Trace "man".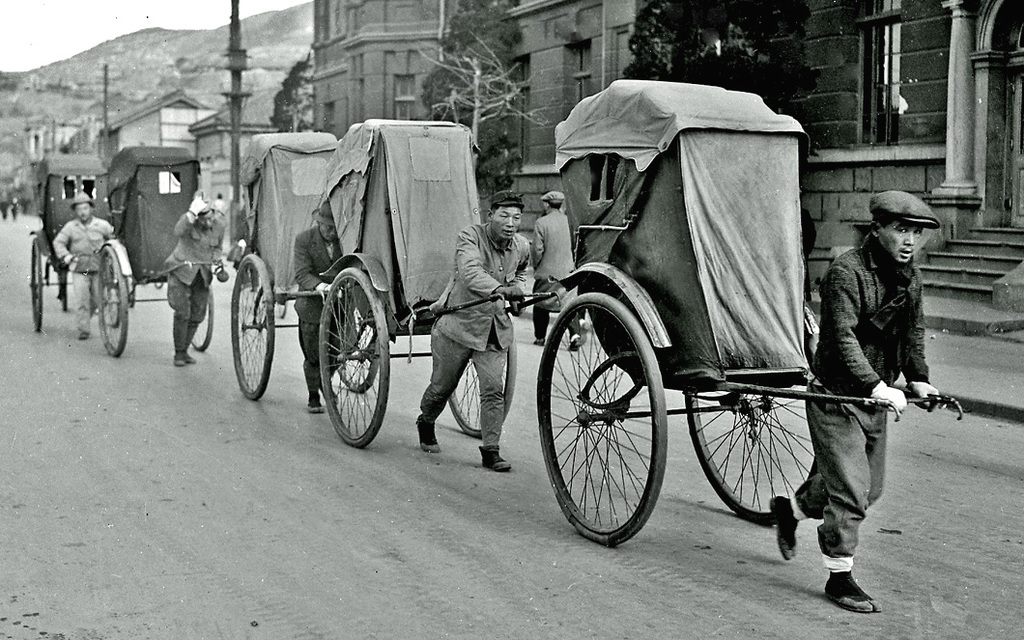
Traced to 794, 188, 949, 581.
